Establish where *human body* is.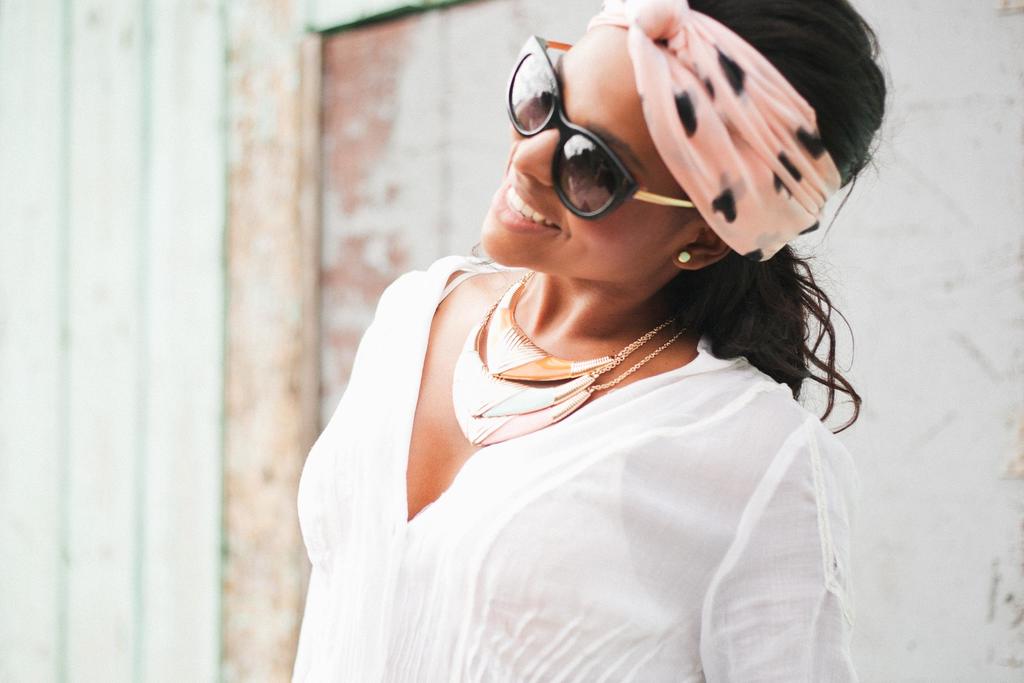
Established at x1=258 y1=57 x2=914 y2=675.
